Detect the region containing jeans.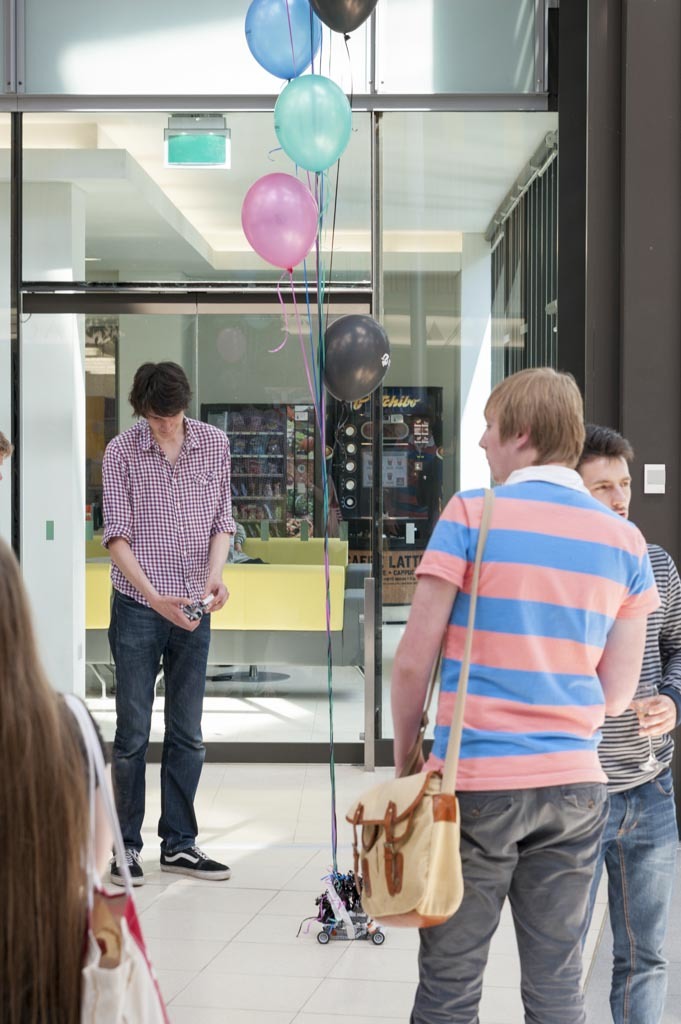
bbox(610, 772, 676, 1023).
